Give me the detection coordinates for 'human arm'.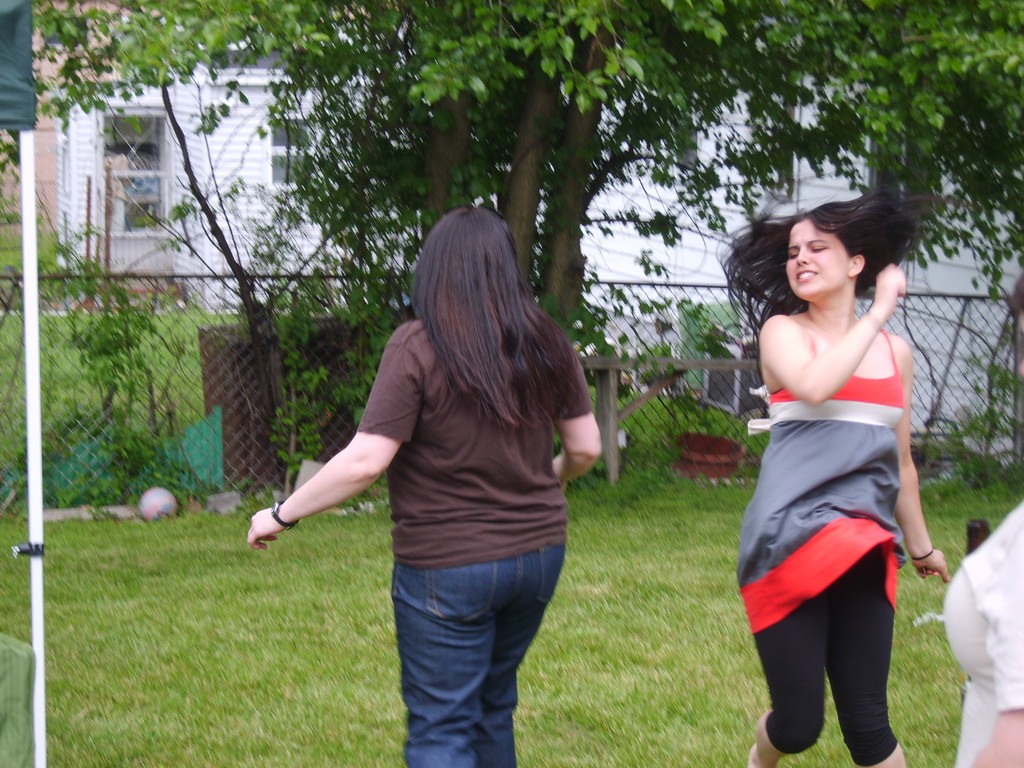
(x1=753, y1=264, x2=911, y2=404).
